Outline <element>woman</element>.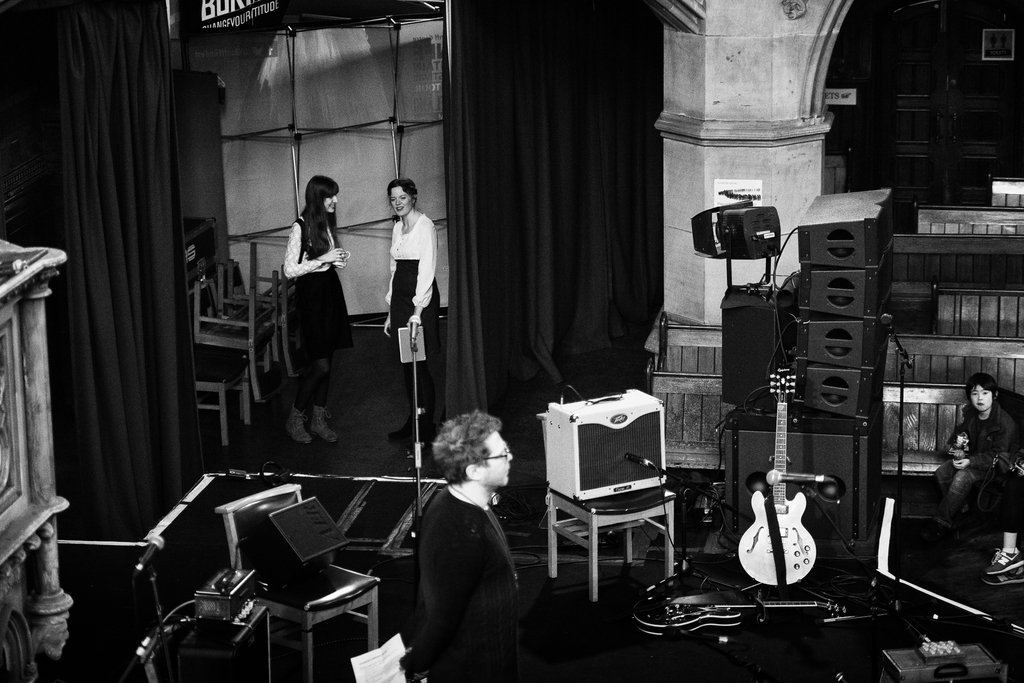
Outline: (381, 179, 444, 443).
